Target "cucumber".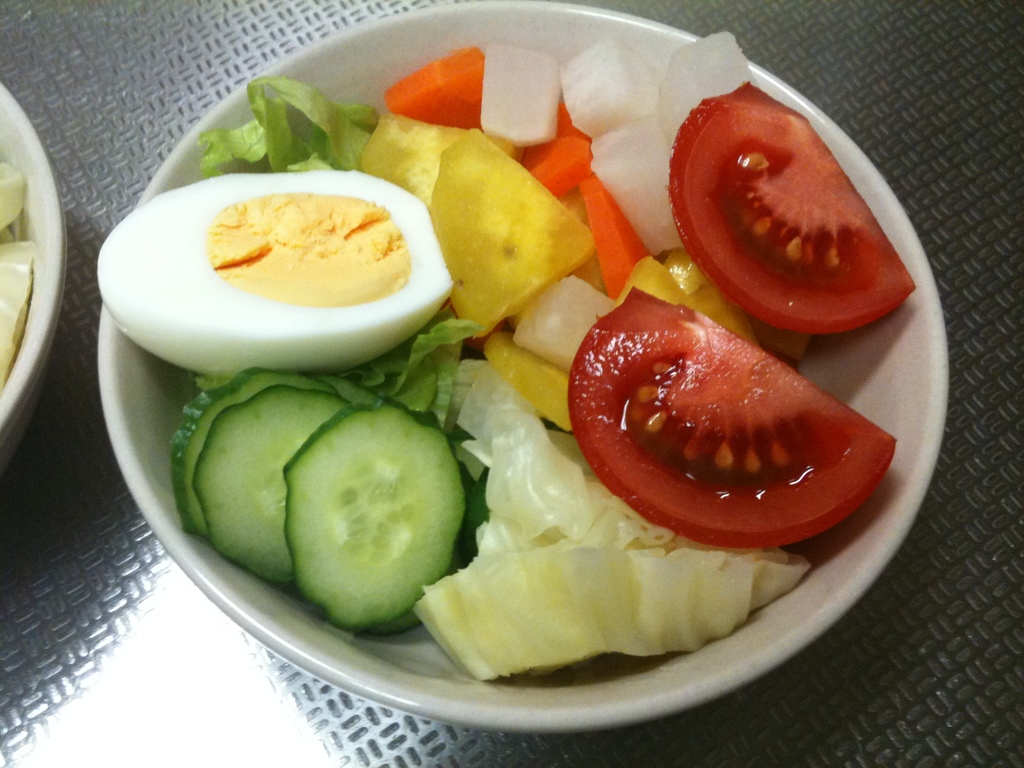
Target region: bbox=(170, 366, 321, 540).
